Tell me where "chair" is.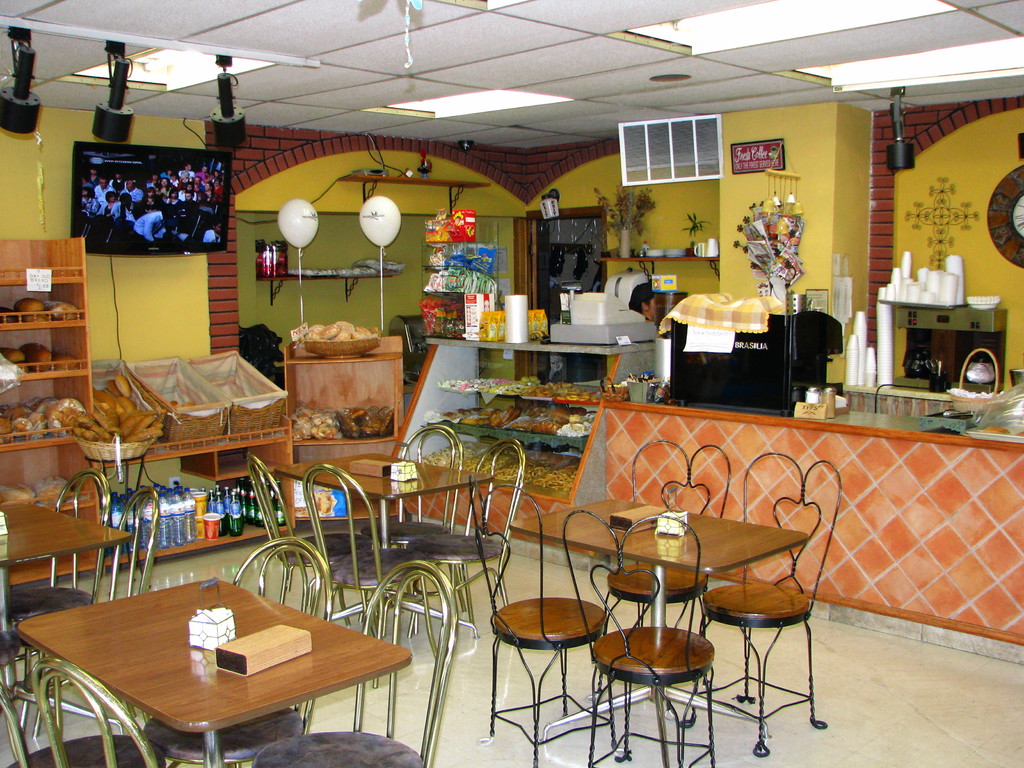
"chair" is at <region>140, 534, 337, 767</region>.
